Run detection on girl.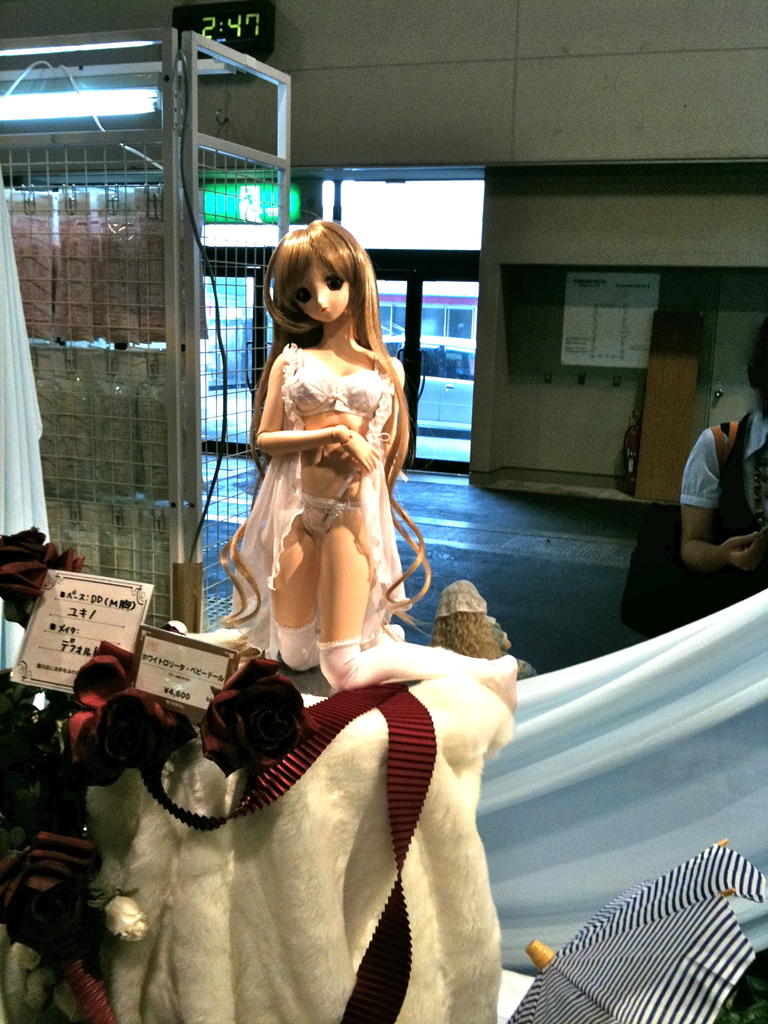
Result: 214,214,438,685.
